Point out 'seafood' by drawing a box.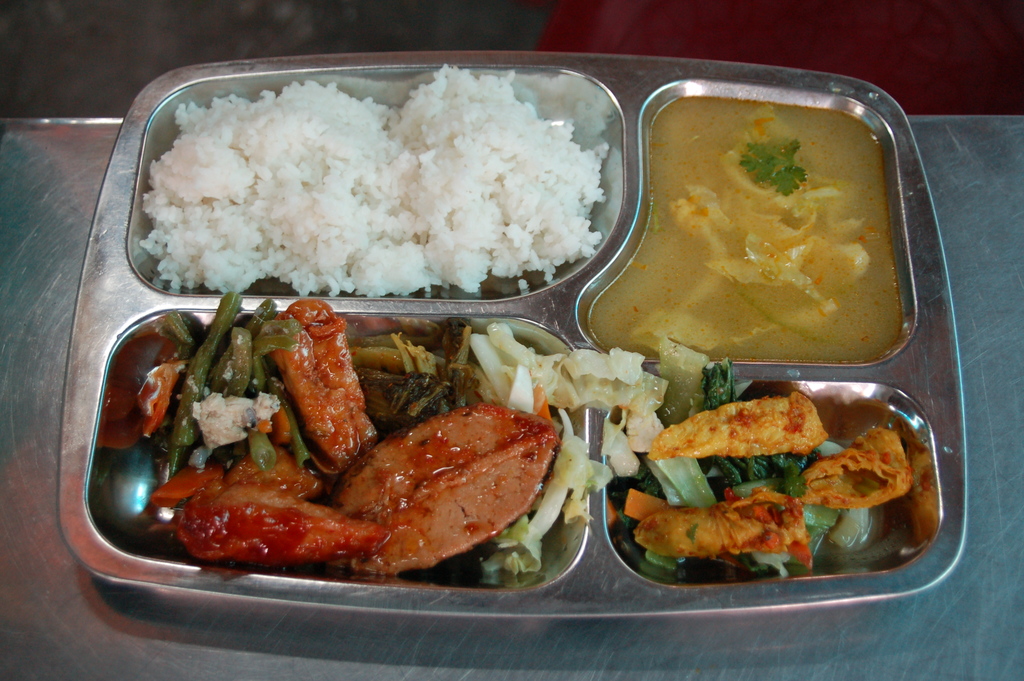
(643, 390, 829, 456).
